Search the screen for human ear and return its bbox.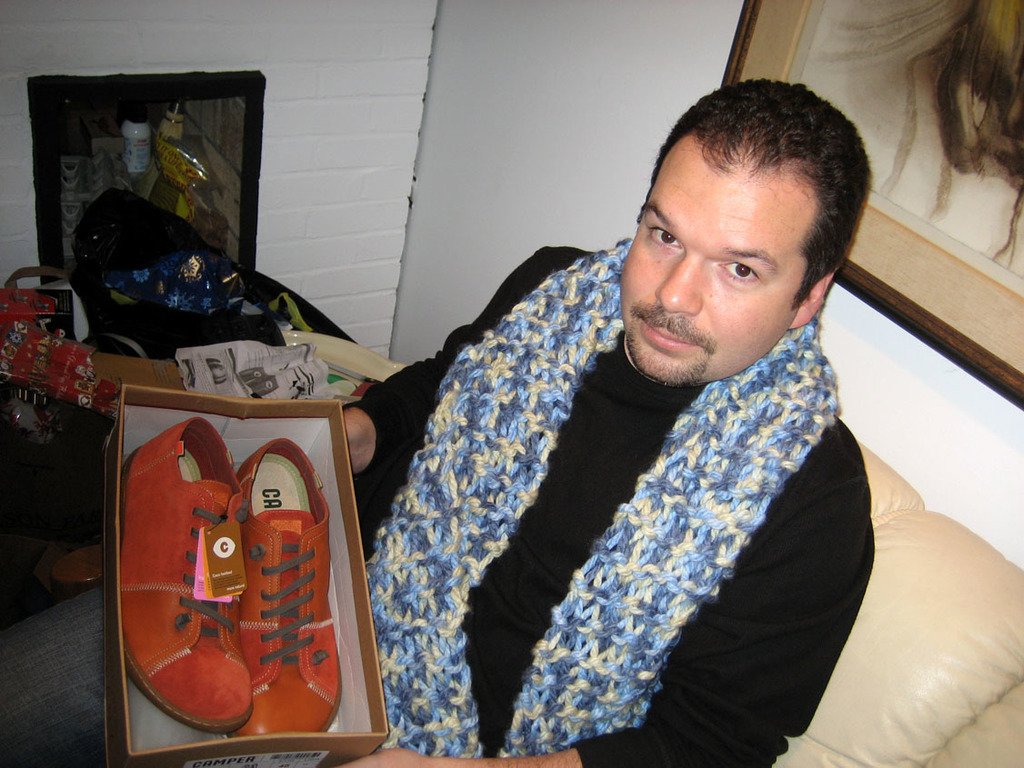
Found: detection(788, 274, 835, 327).
